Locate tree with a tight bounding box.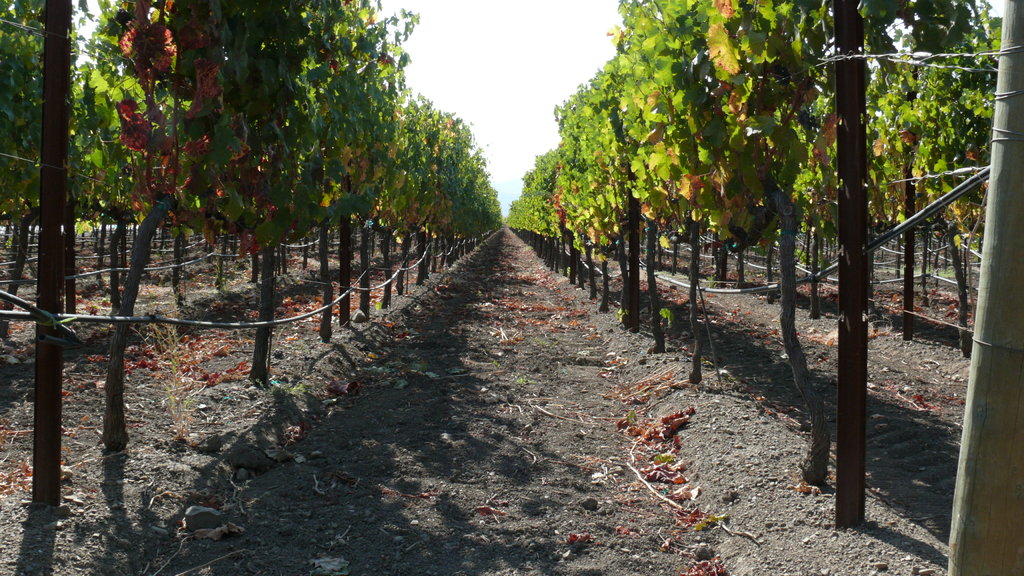
bbox=[145, 0, 414, 385].
